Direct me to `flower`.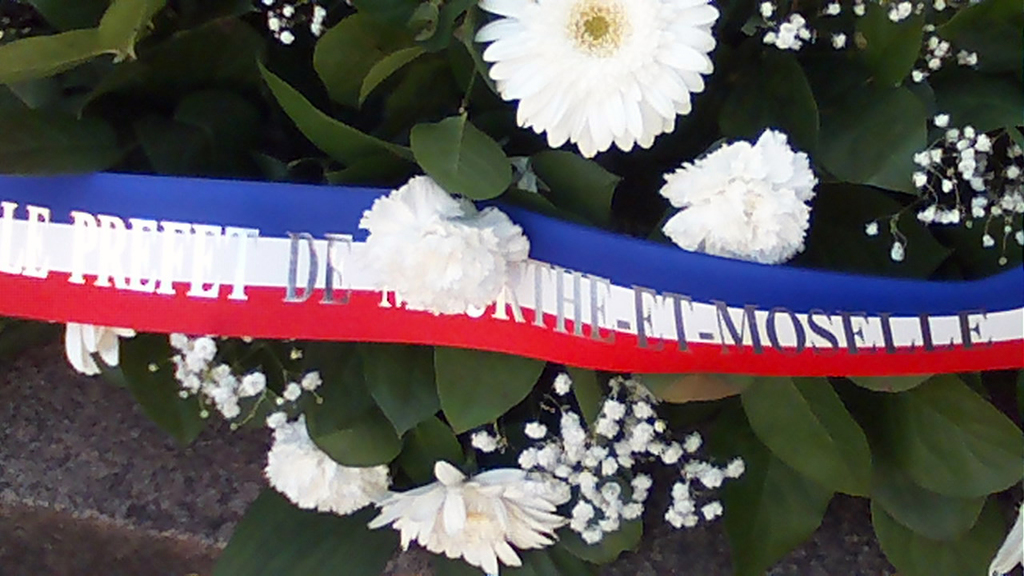
Direction: (left=287, top=383, right=302, bottom=398).
